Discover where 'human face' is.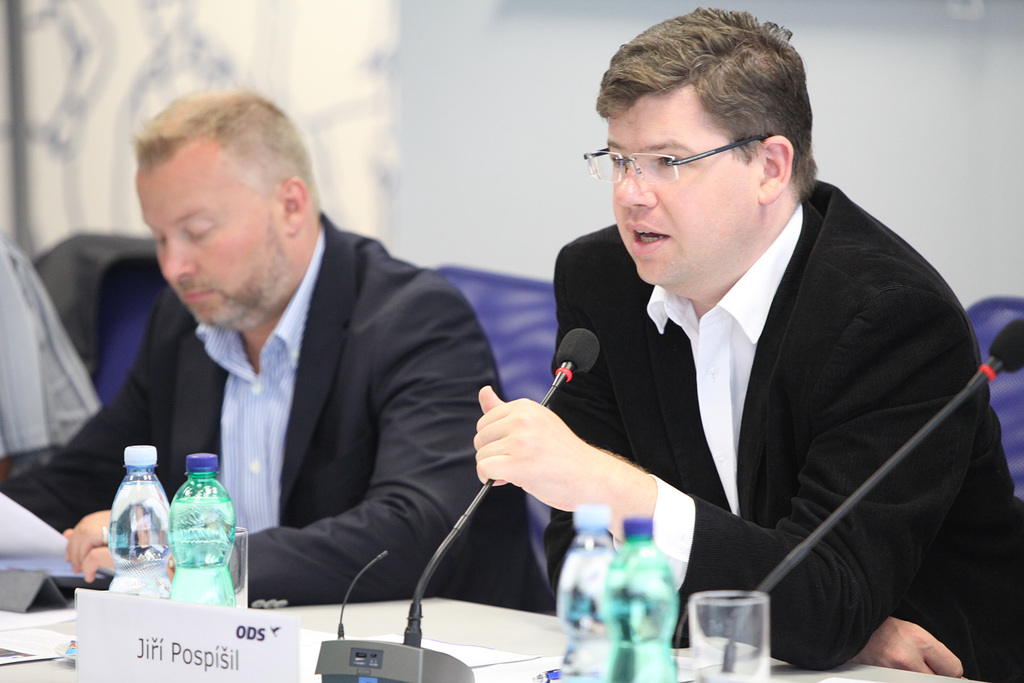
Discovered at detection(135, 144, 278, 330).
